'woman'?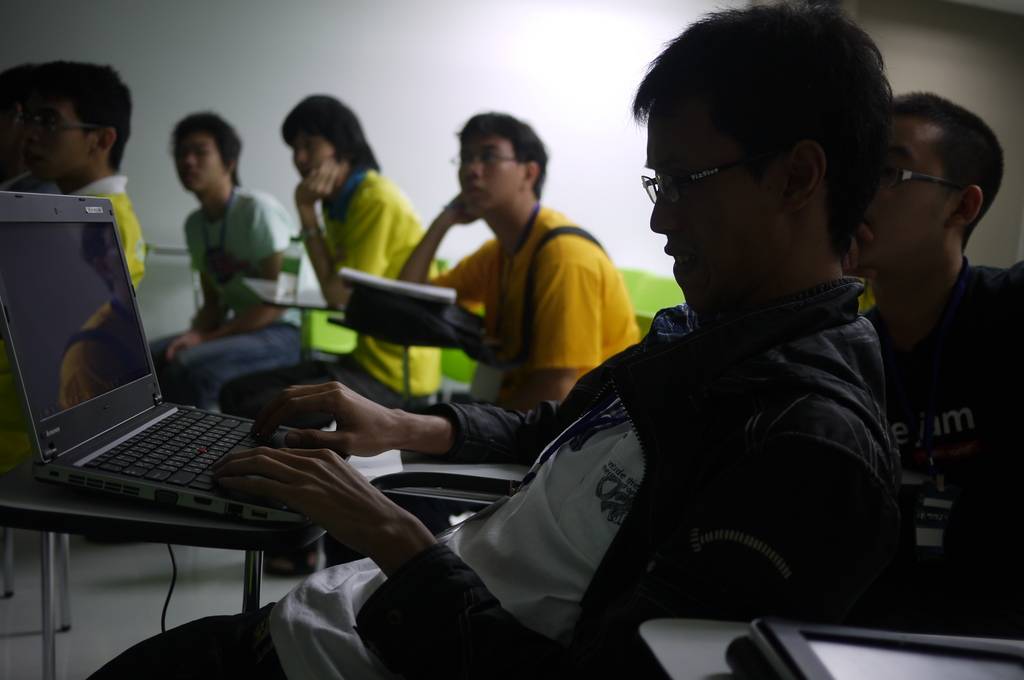
x1=213, y1=79, x2=449, y2=578
